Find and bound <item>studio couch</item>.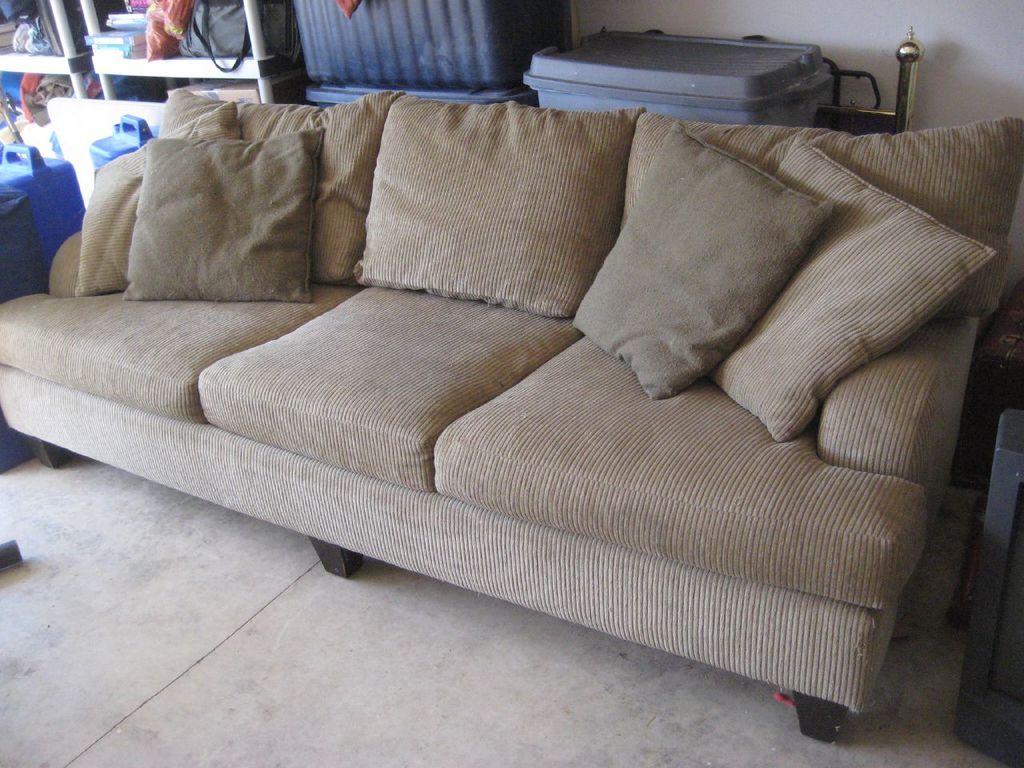
Bound: locate(0, 73, 1023, 741).
